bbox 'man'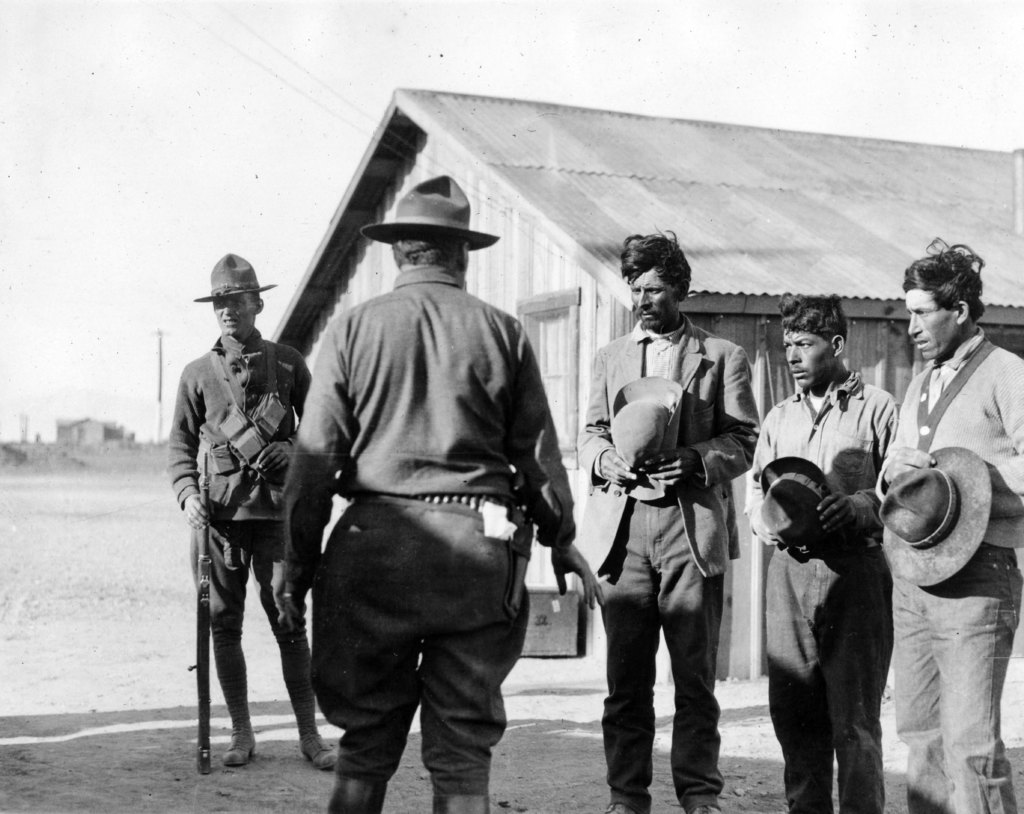
x1=273, y1=188, x2=563, y2=813
